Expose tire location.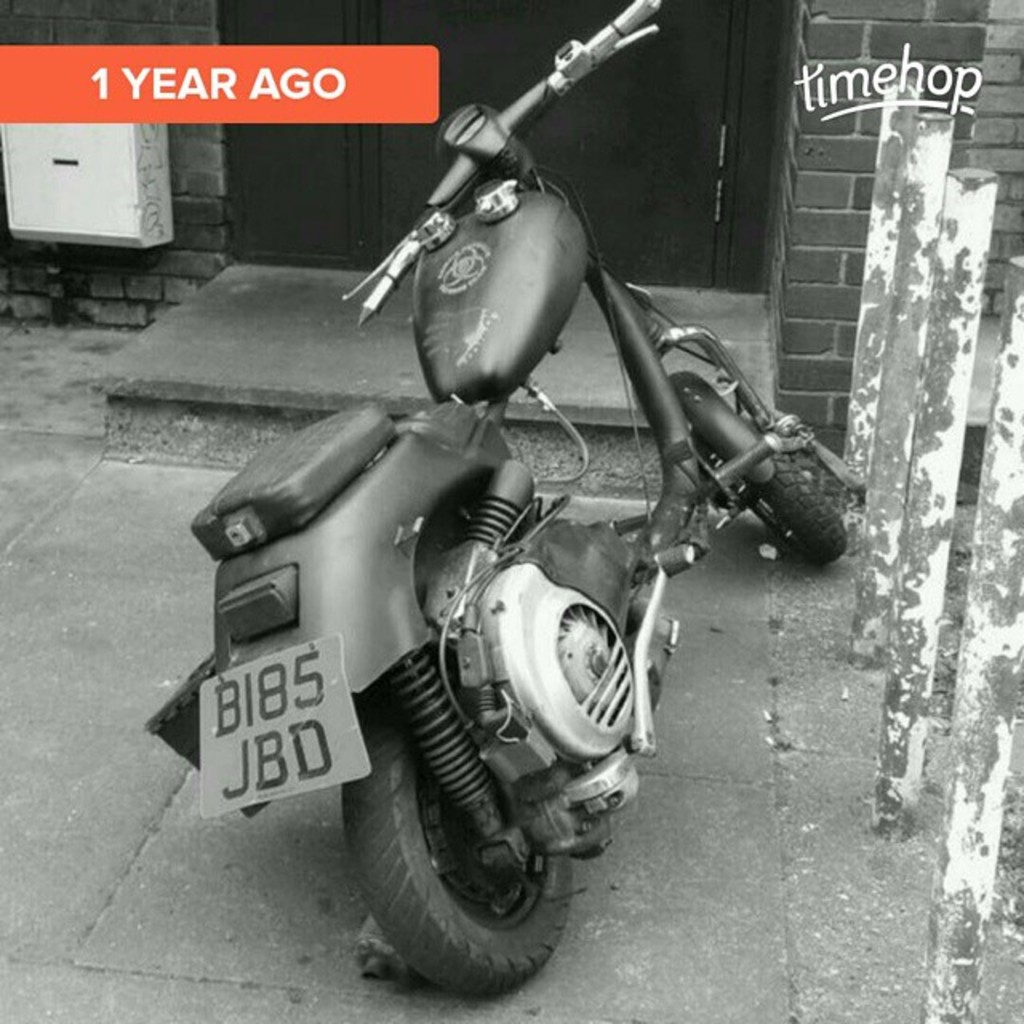
Exposed at [left=339, top=637, right=578, bottom=1002].
